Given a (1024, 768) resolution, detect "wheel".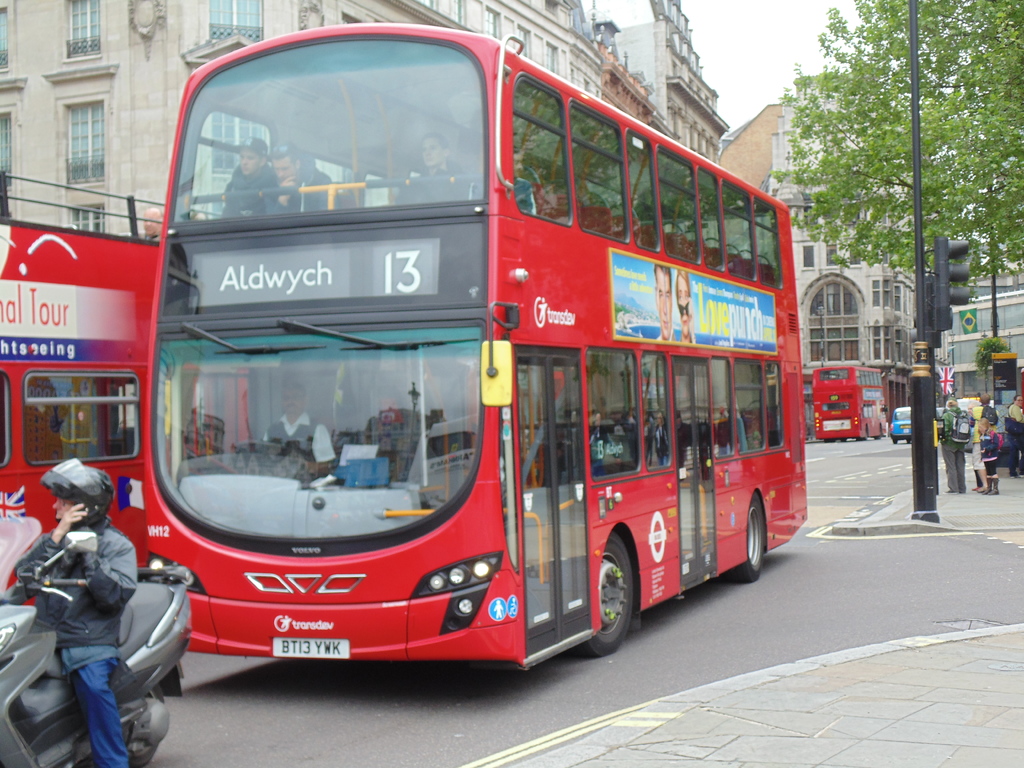
127, 685, 166, 766.
